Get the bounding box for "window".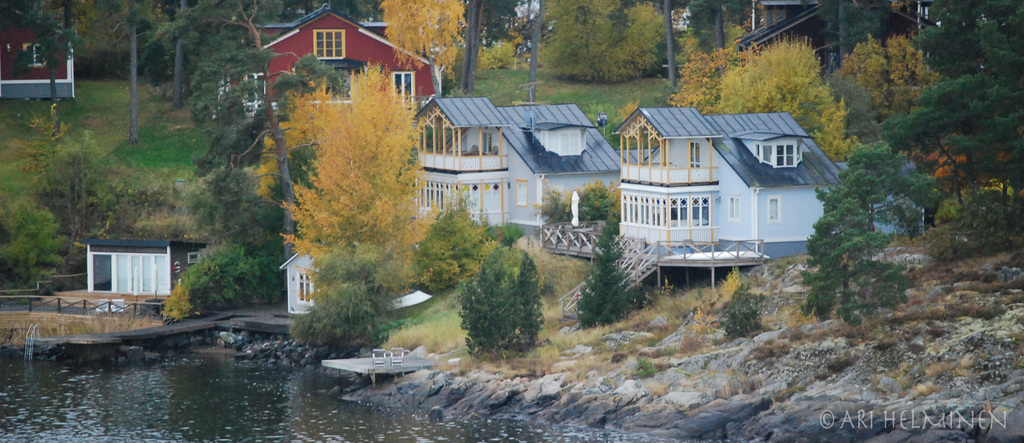
[24, 42, 47, 66].
